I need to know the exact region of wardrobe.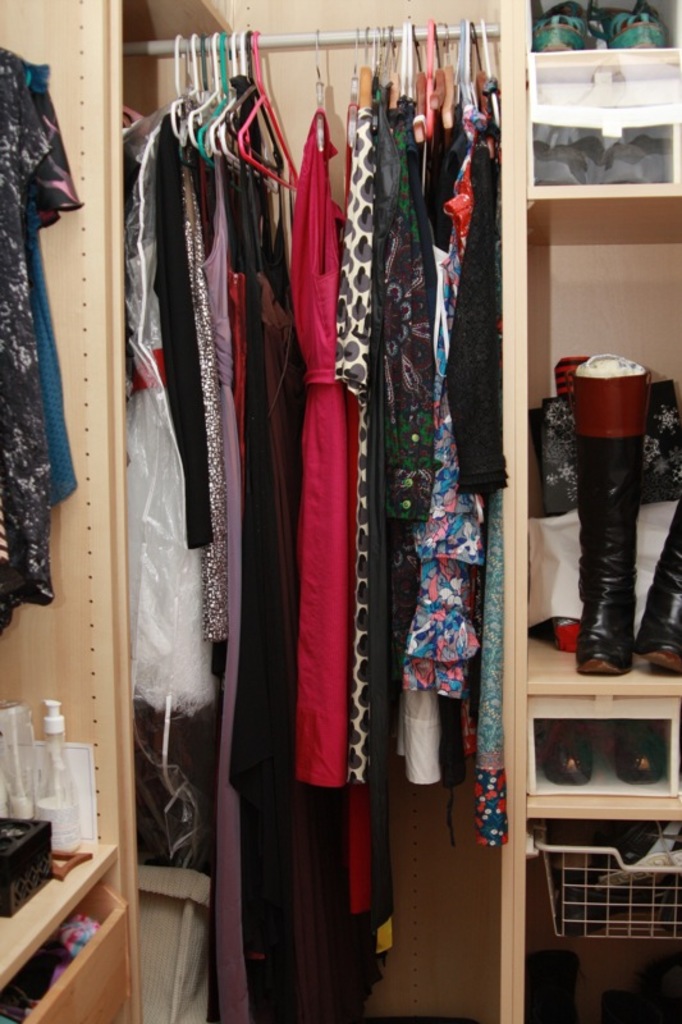
Region: (0,0,508,1023).
